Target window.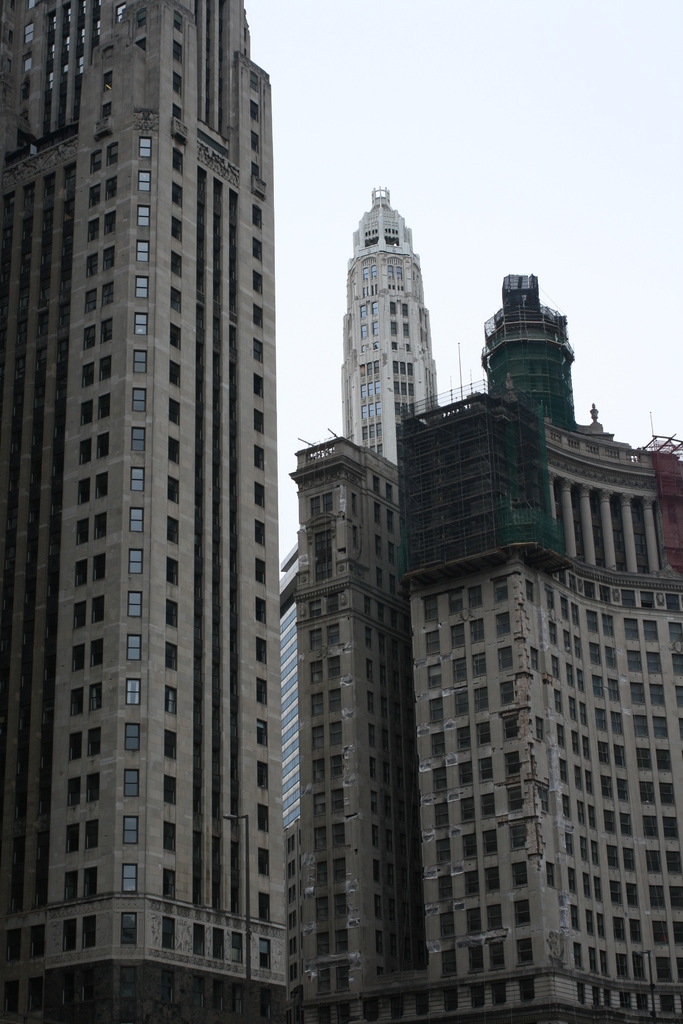
Target region: x1=102 y1=280 x2=117 y2=308.
